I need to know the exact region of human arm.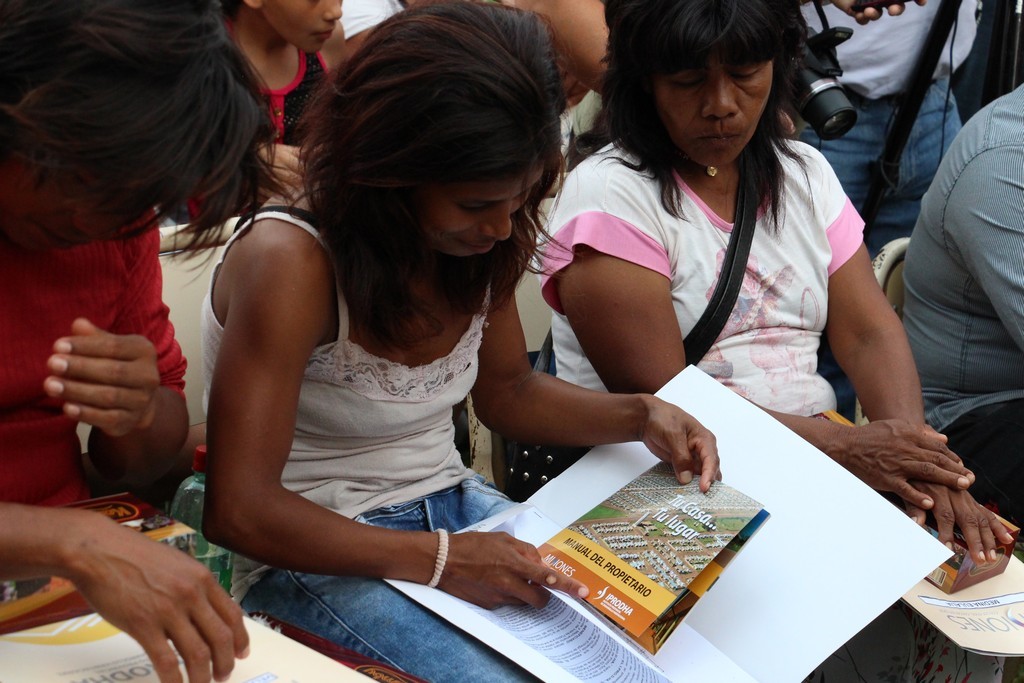
Region: [191,201,514,609].
